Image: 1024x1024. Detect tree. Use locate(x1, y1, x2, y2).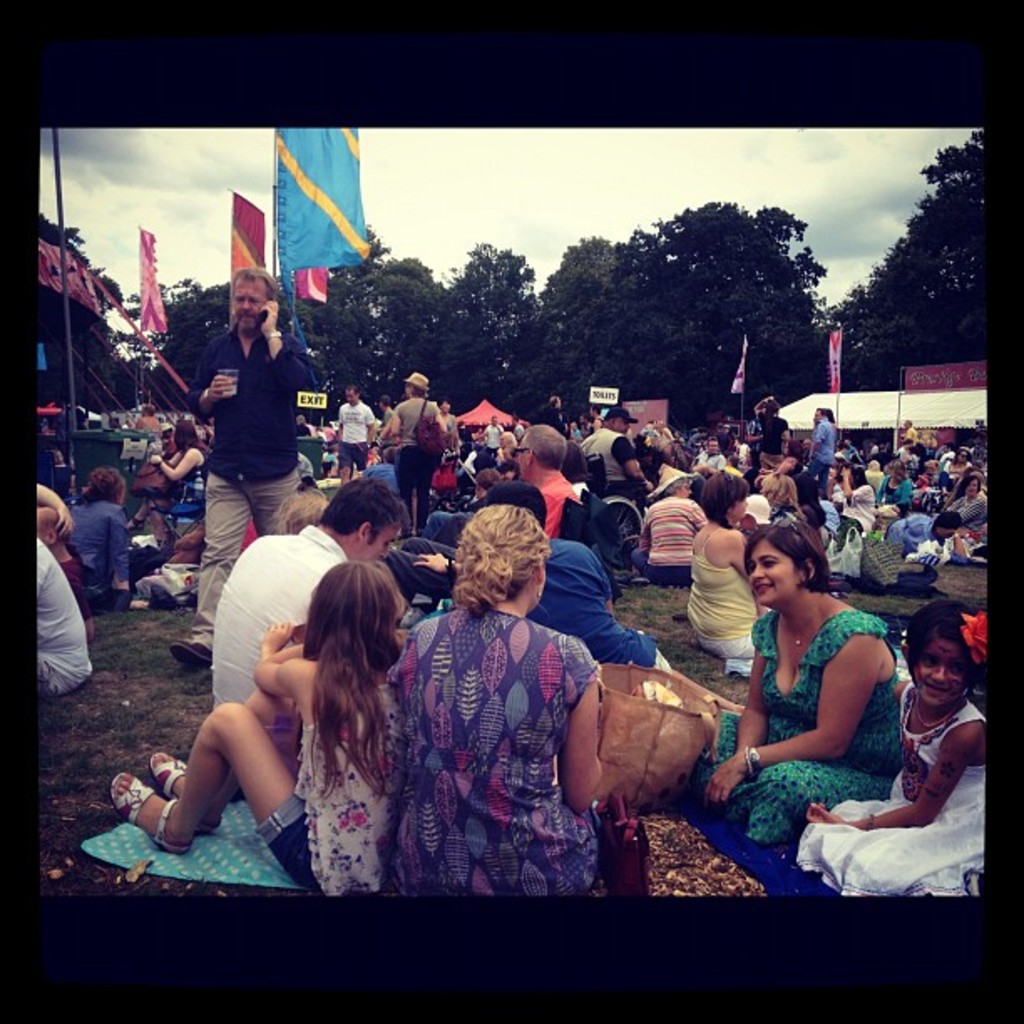
locate(592, 187, 830, 427).
